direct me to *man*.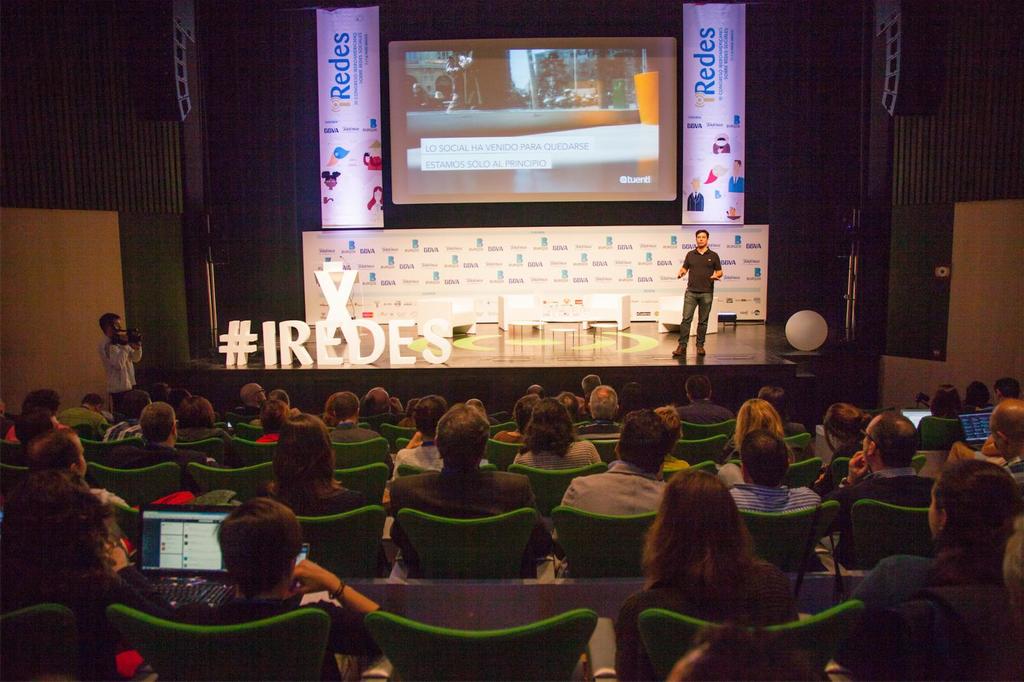
Direction: 99/389/156/441.
